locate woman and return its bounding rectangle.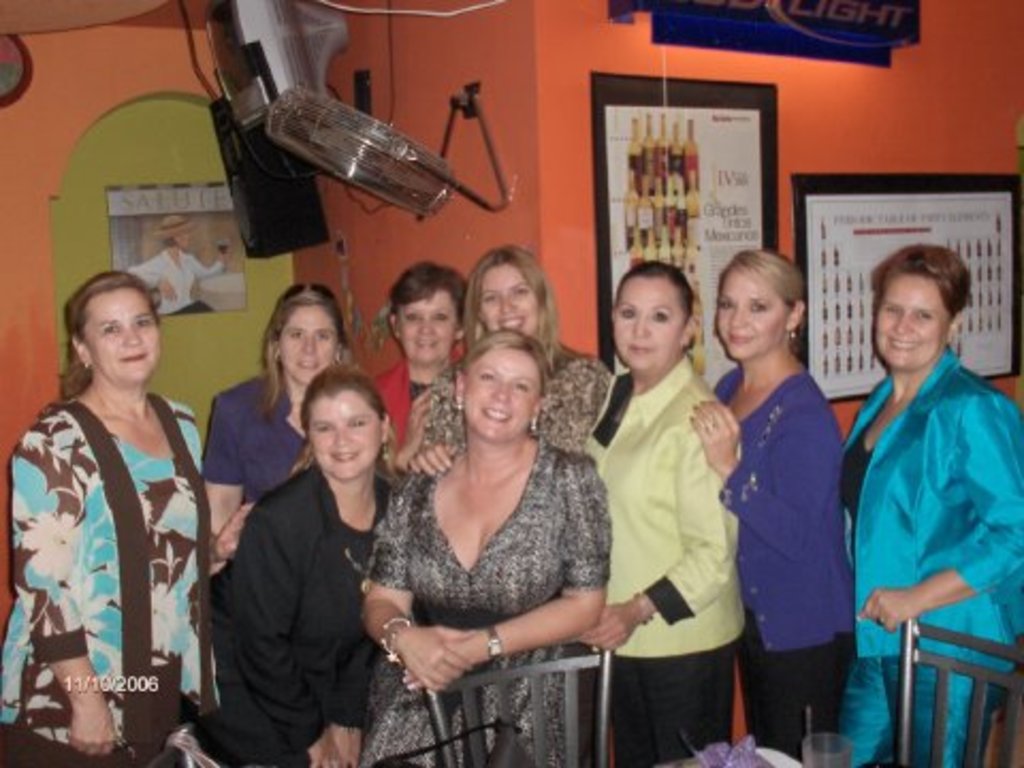
rect(582, 260, 742, 766).
